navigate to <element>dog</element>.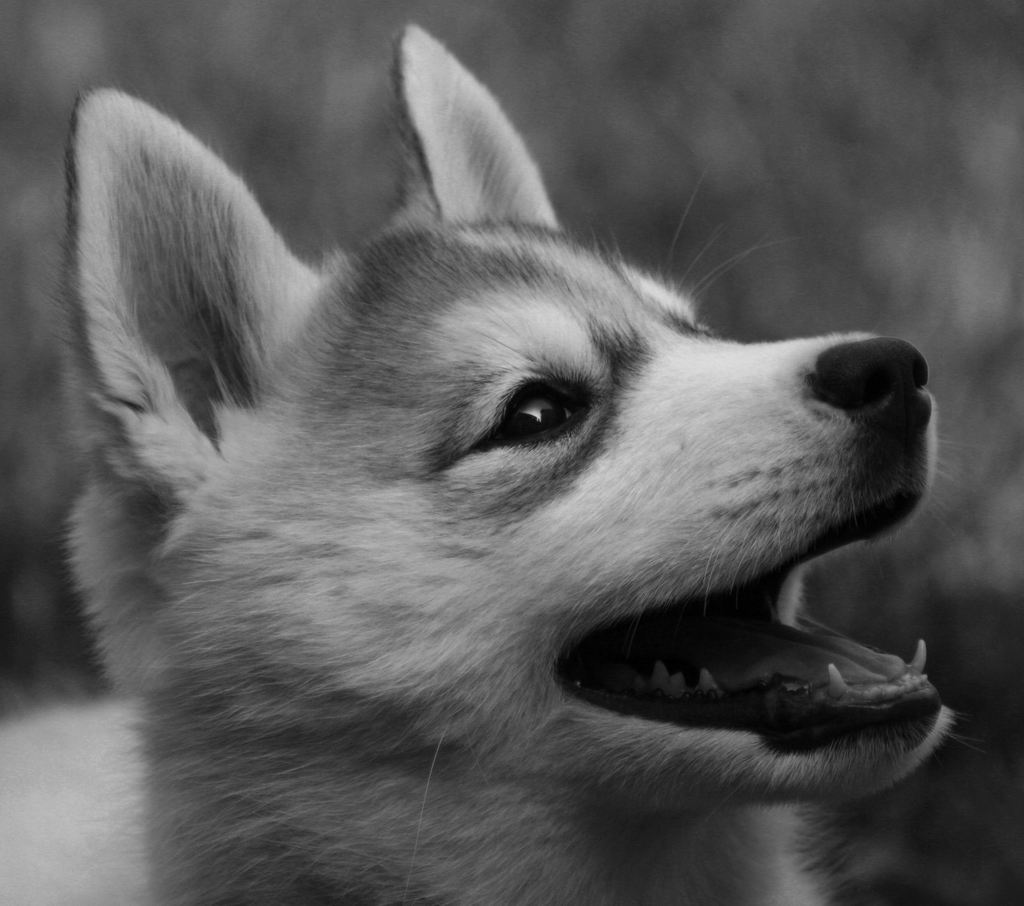
Navigation target: (left=0, top=15, right=963, bottom=905).
